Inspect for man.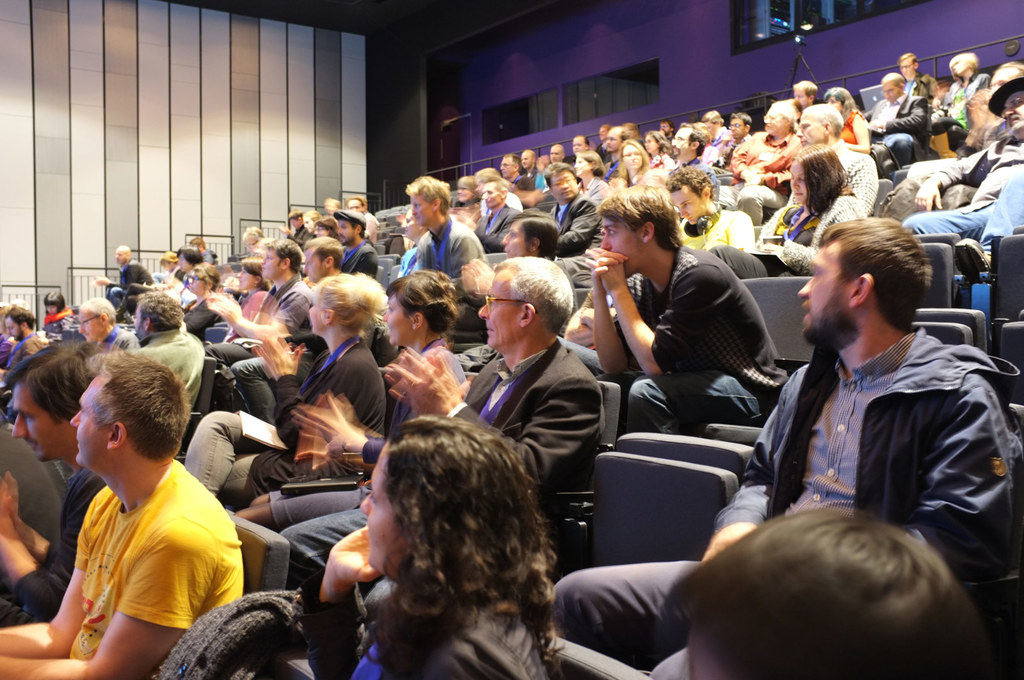
Inspection: bbox(495, 151, 534, 196).
